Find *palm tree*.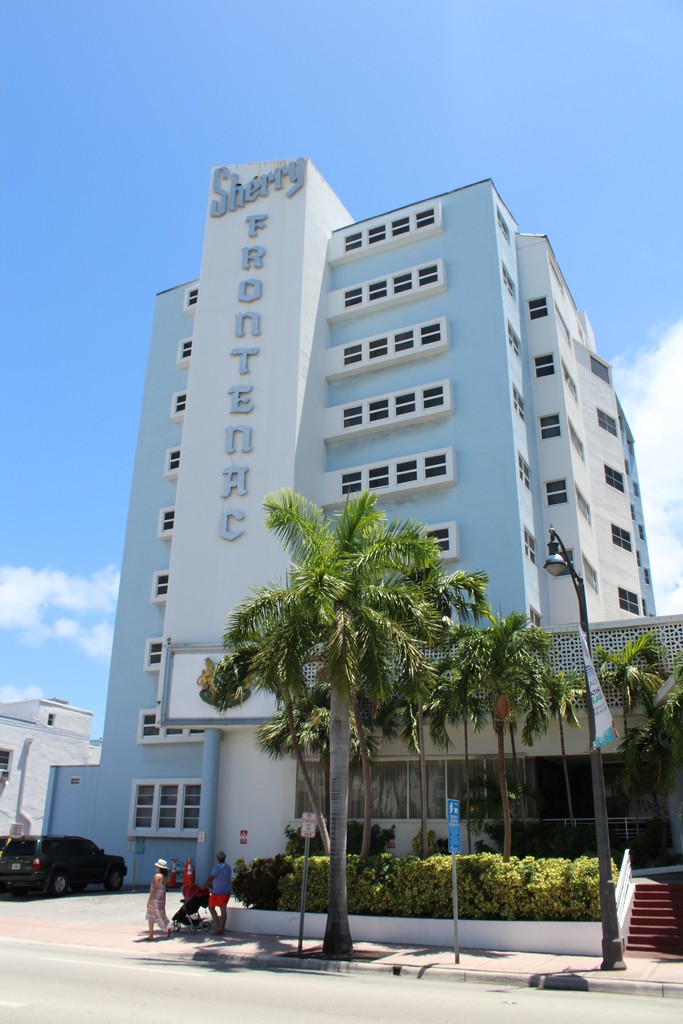
bbox=[585, 640, 680, 832].
